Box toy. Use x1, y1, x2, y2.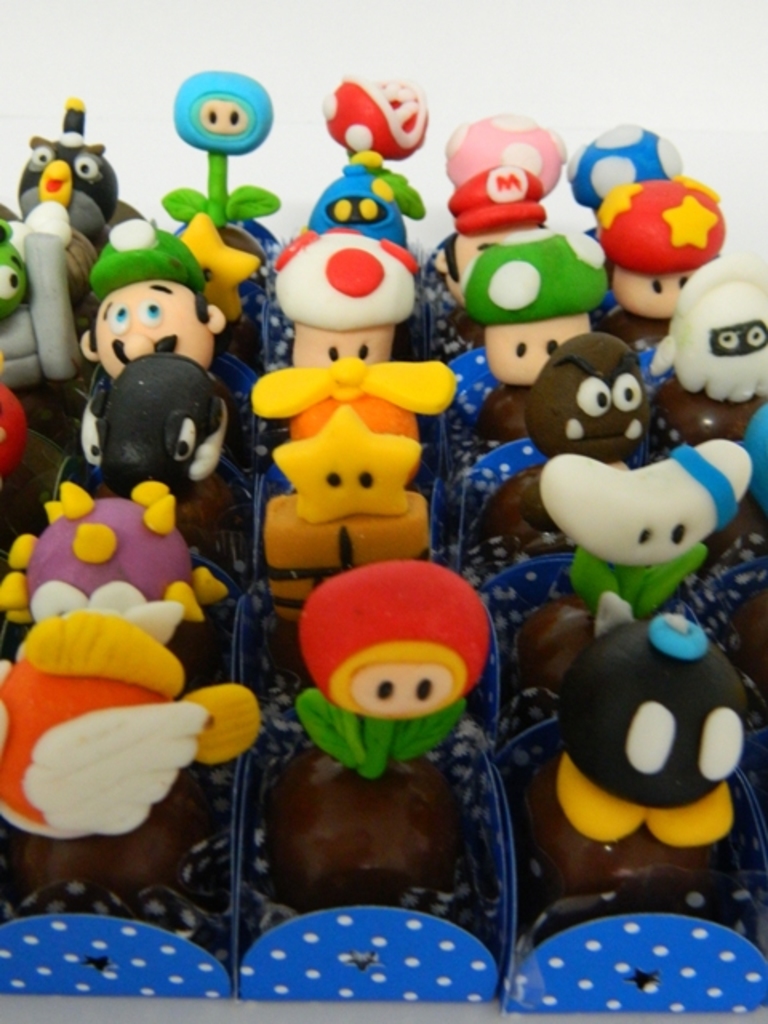
501, 334, 651, 534.
